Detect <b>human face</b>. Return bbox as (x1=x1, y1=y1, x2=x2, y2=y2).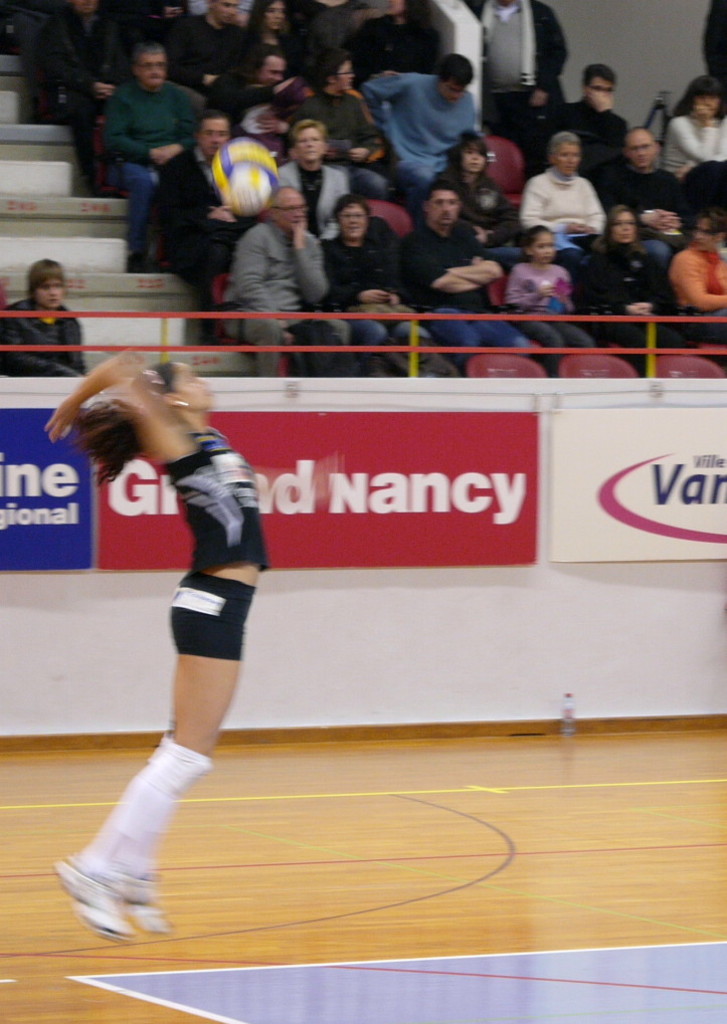
(x1=278, y1=194, x2=306, y2=231).
